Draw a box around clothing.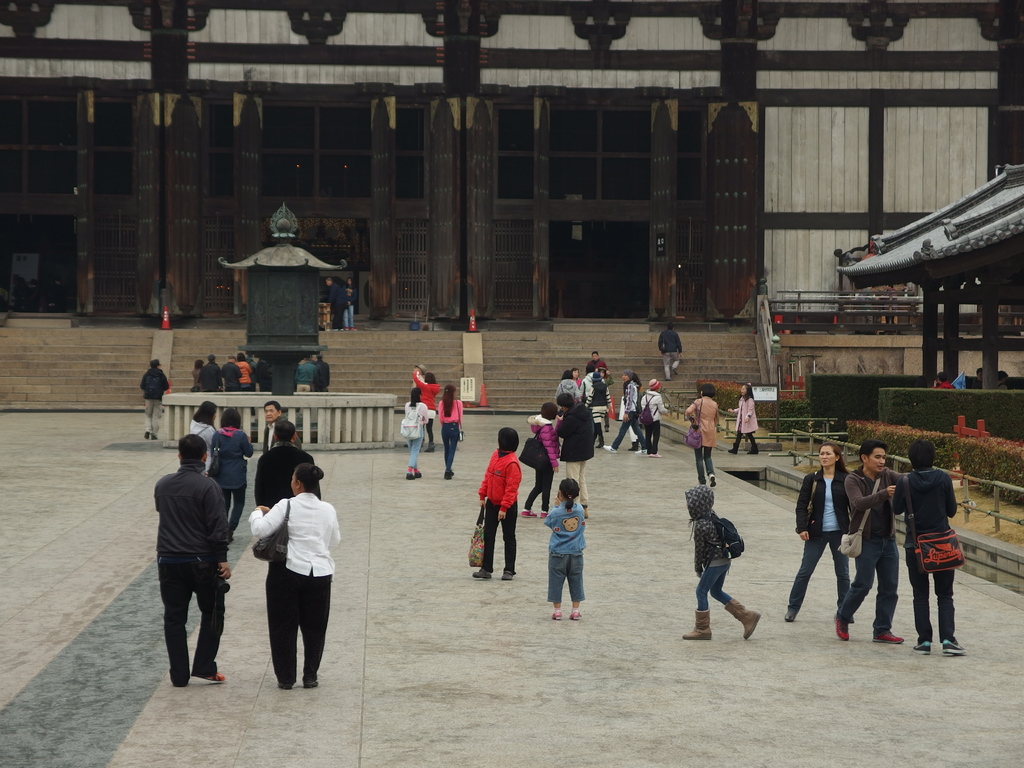
BBox(640, 385, 668, 458).
